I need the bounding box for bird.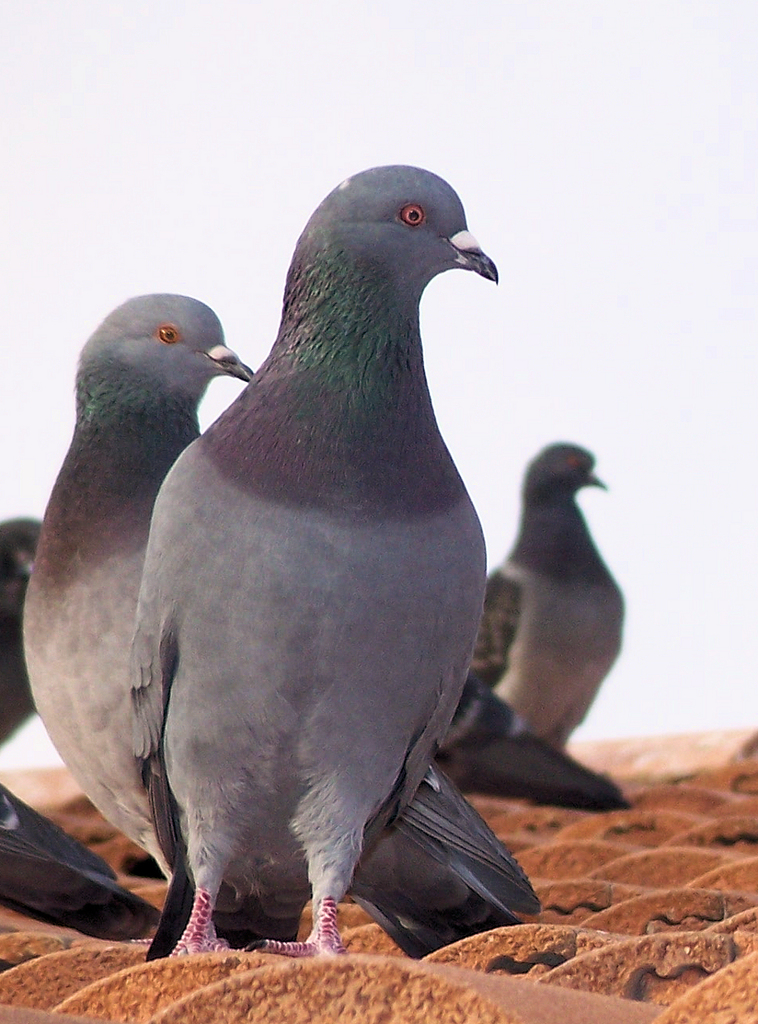
Here it is: {"x1": 23, "y1": 290, "x2": 558, "y2": 966}.
